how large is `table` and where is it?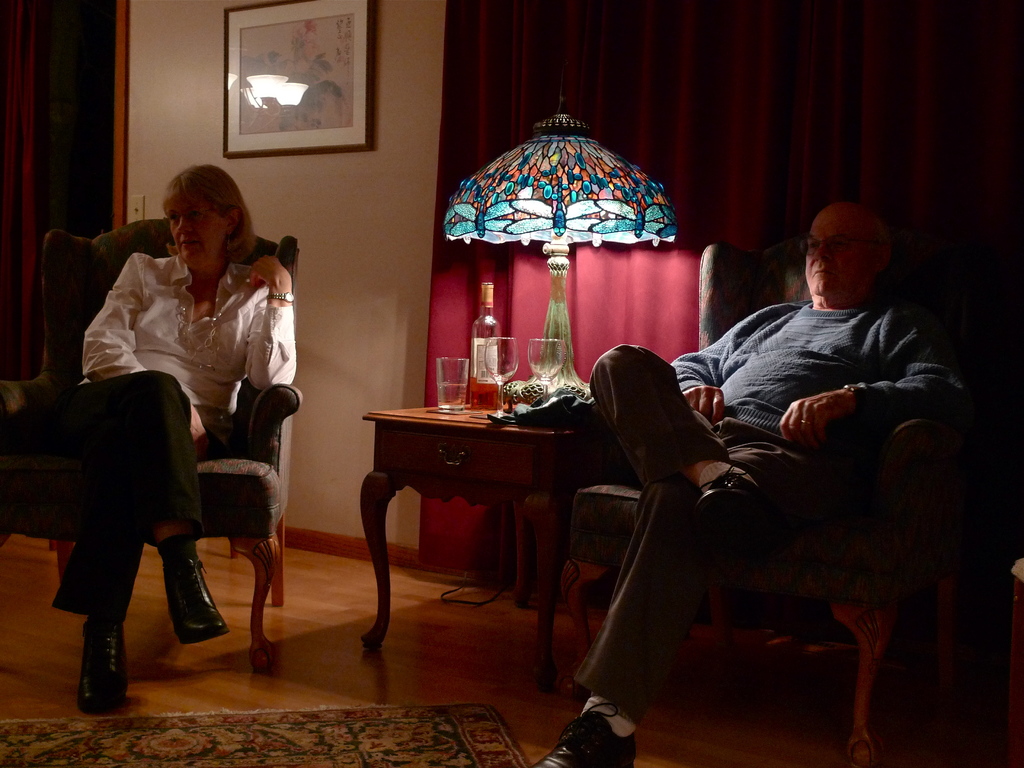
Bounding box: [355, 411, 610, 692].
